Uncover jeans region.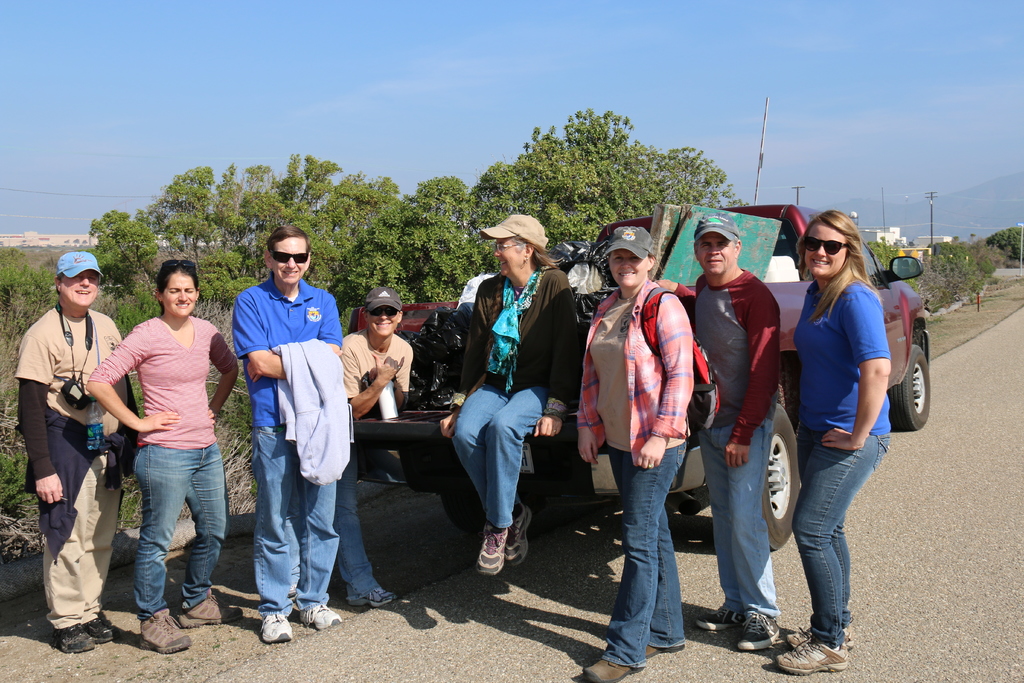
Uncovered: (left=597, top=438, right=687, bottom=664).
